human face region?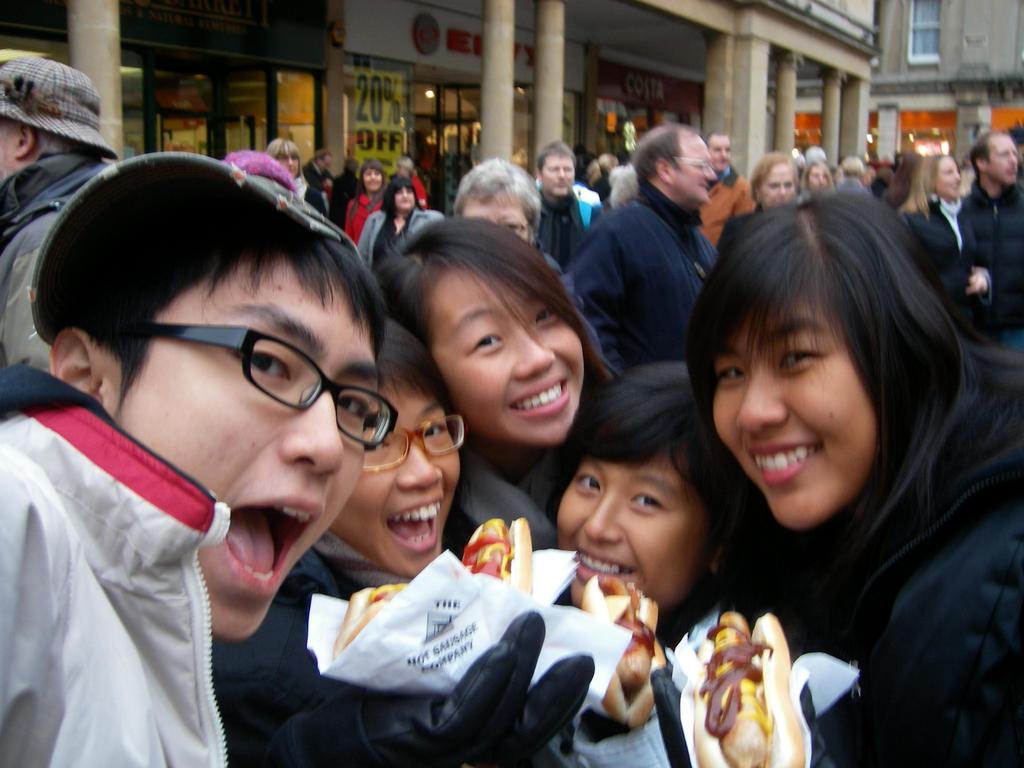
936:156:959:203
